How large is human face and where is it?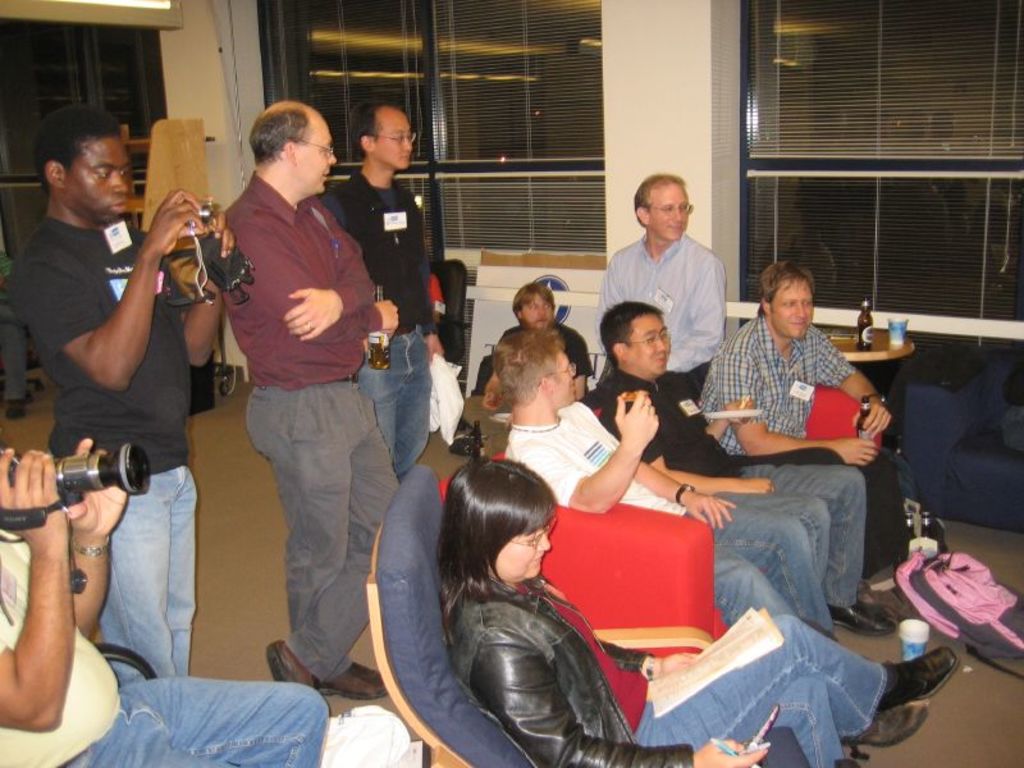
Bounding box: x1=634 y1=314 x2=666 y2=375.
